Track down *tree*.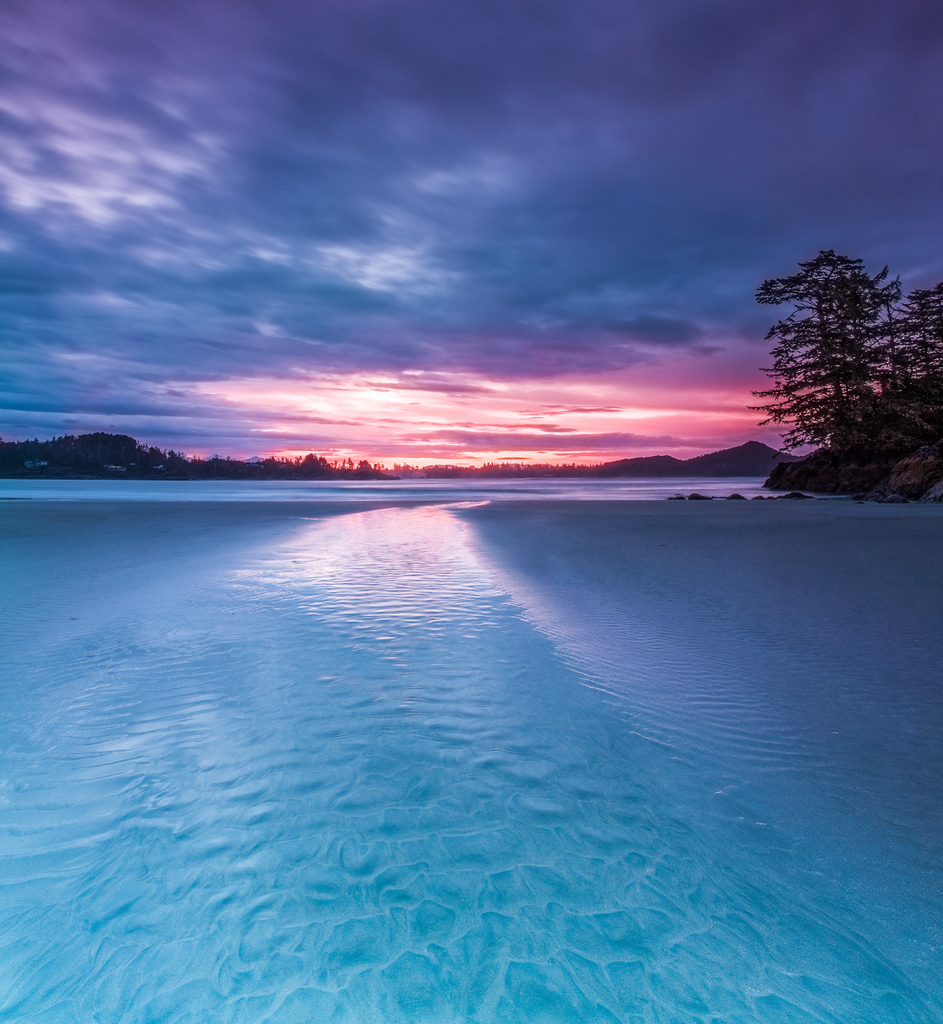
Tracked to [762, 244, 916, 458].
